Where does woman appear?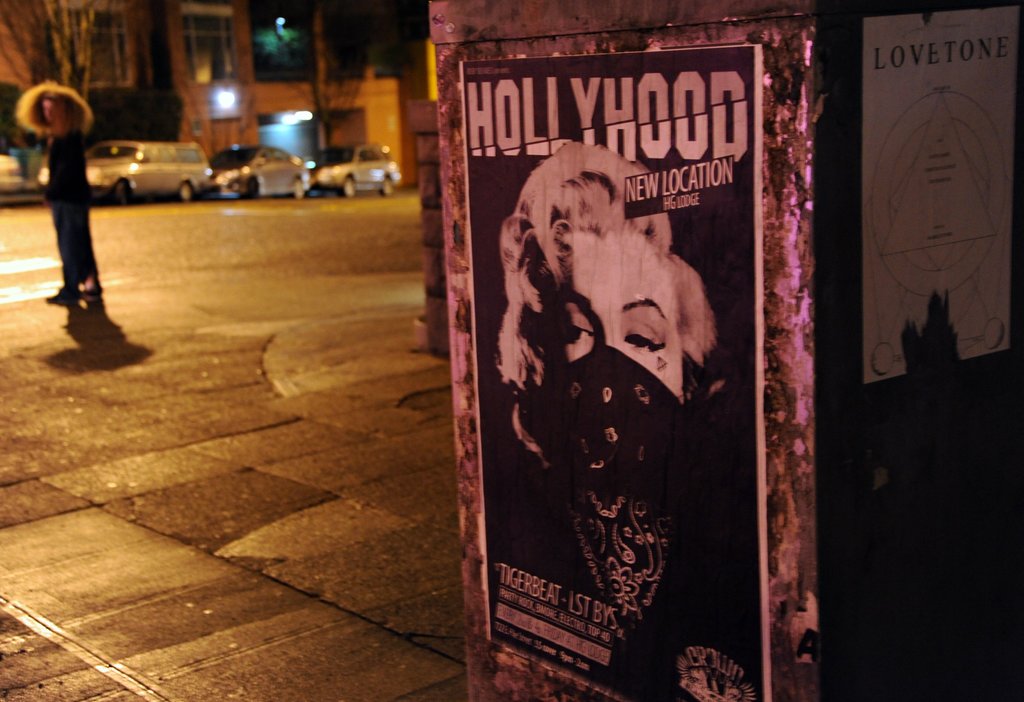
Appears at [left=12, top=60, right=106, bottom=305].
